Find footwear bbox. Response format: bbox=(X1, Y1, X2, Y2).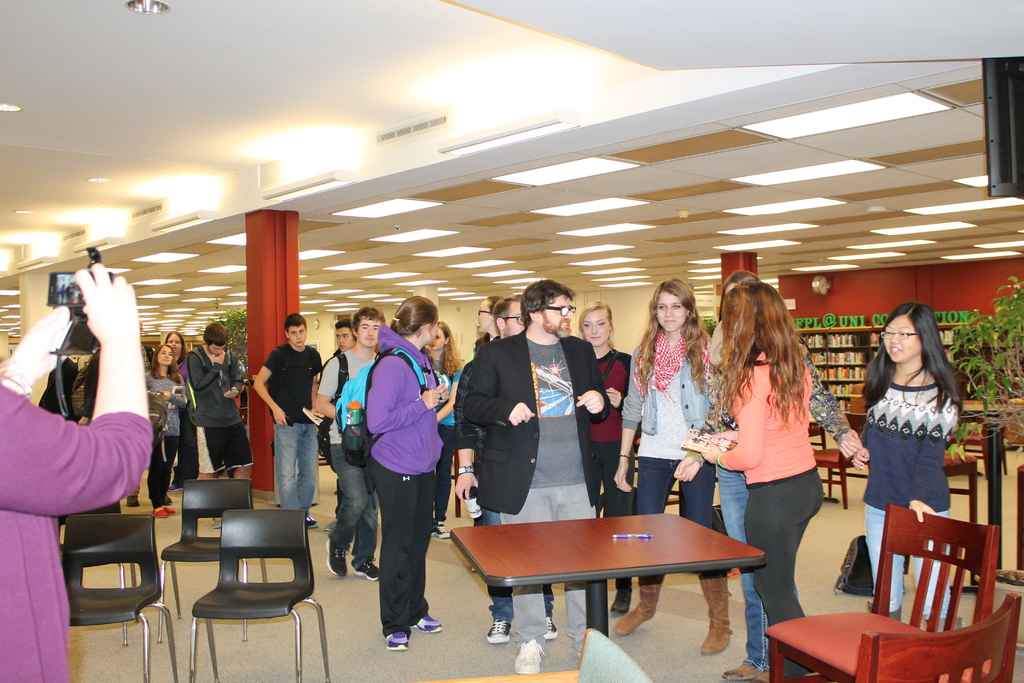
bbox=(701, 580, 726, 654).
